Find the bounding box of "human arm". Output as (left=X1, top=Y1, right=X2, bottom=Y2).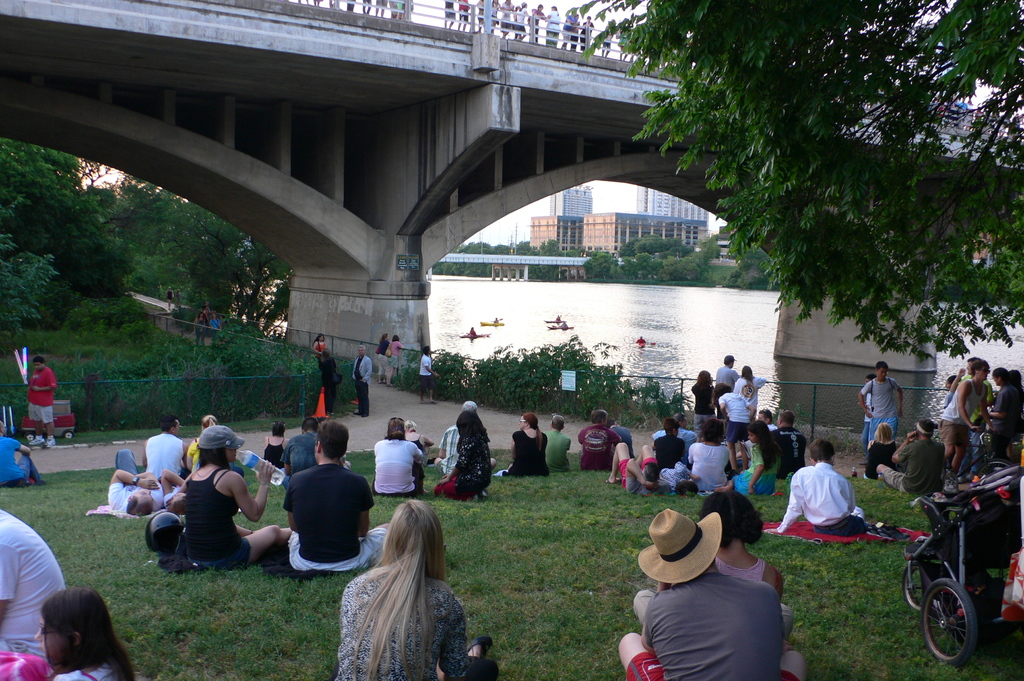
(left=748, top=444, right=764, bottom=495).
